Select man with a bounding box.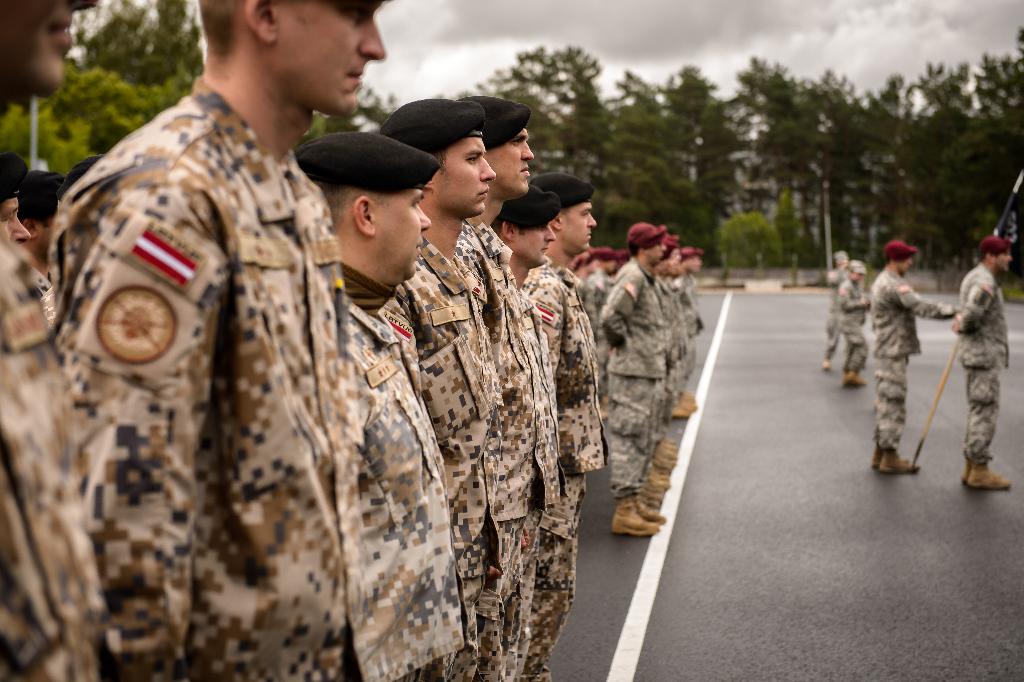
824 247 840 383.
